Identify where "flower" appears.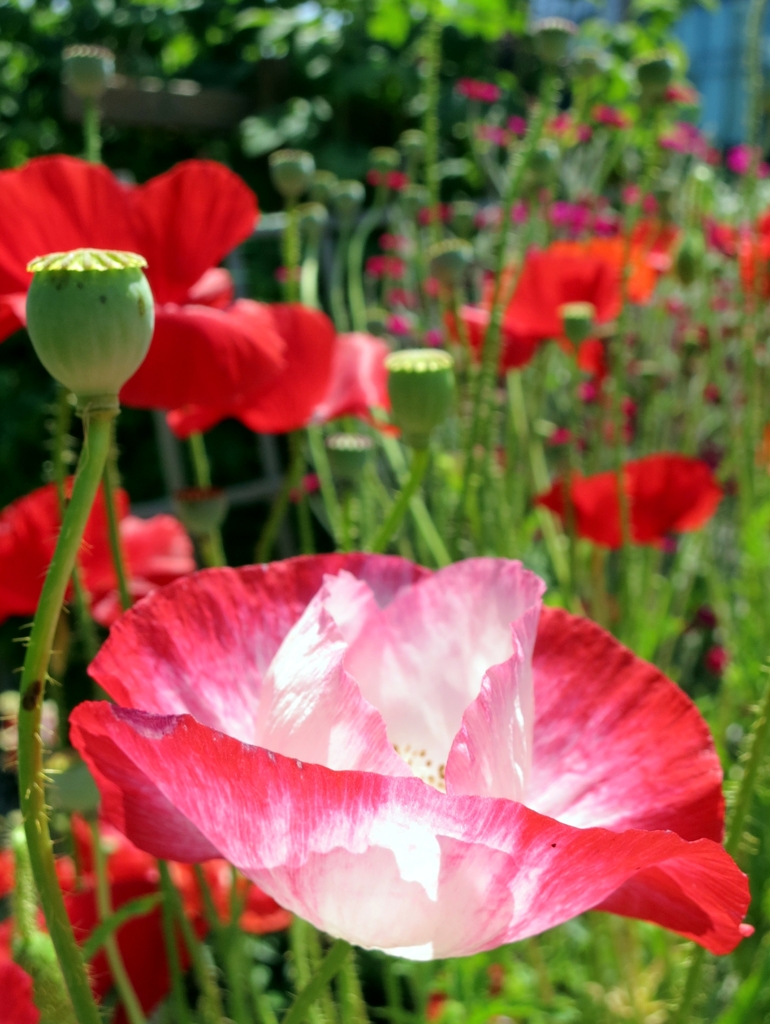
Appears at pyautogui.locateOnScreen(623, 188, 637, 200).
